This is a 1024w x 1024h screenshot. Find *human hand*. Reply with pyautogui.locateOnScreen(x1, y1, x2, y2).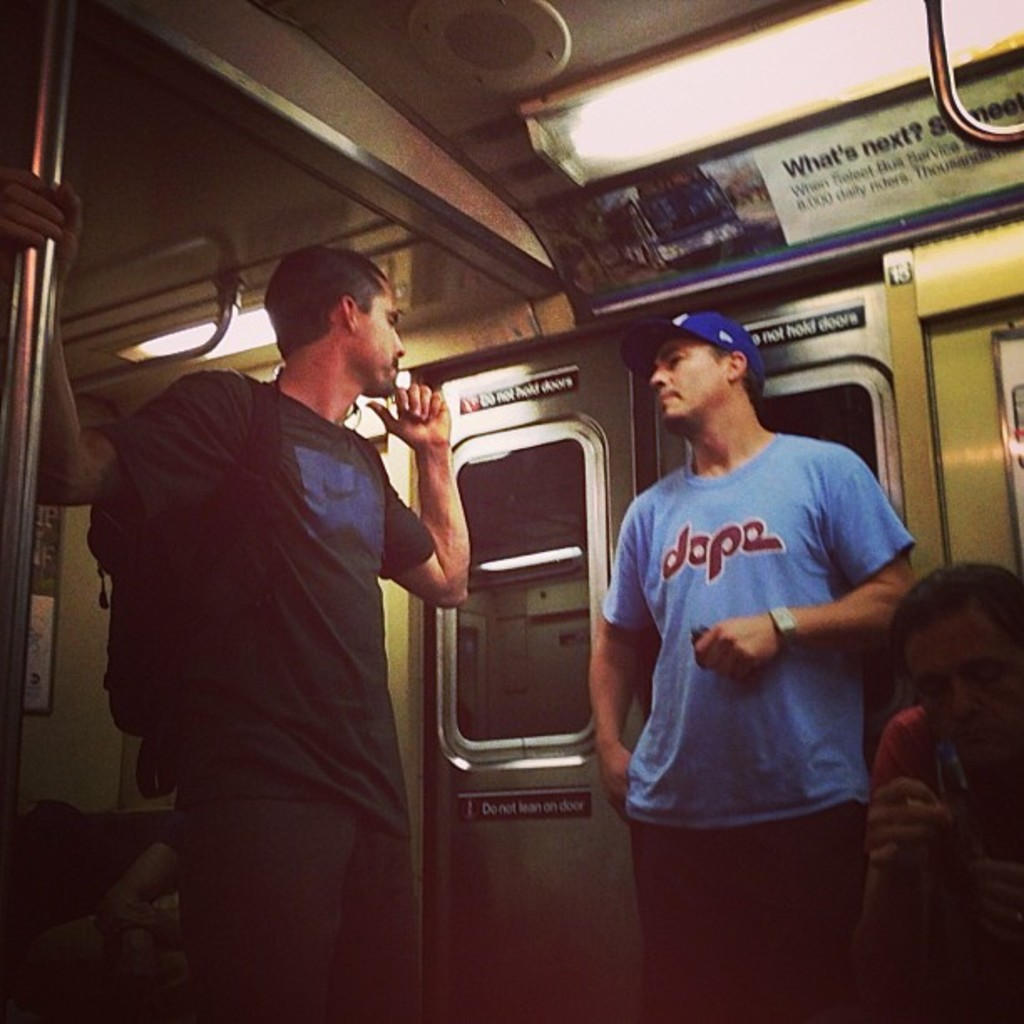
pyautogui.locateOnScreen(0, 164, 84, 291).
